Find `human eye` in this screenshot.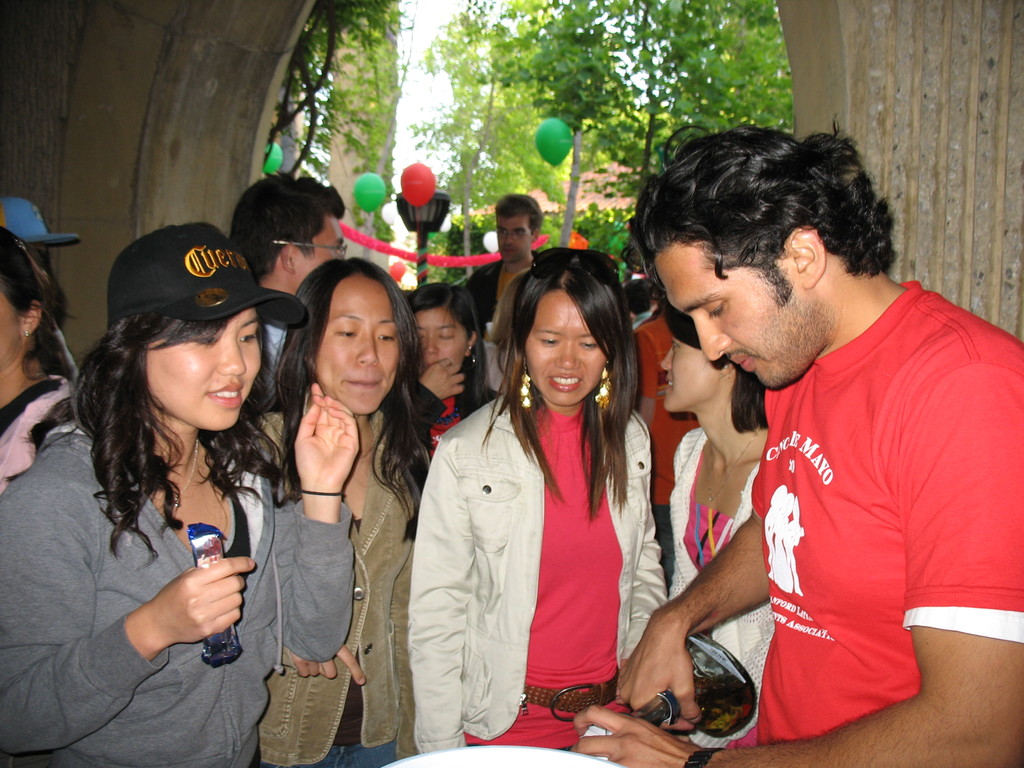
The bounding box for `human eye` is x1=573, y1=339, x2=598, y2=351.
